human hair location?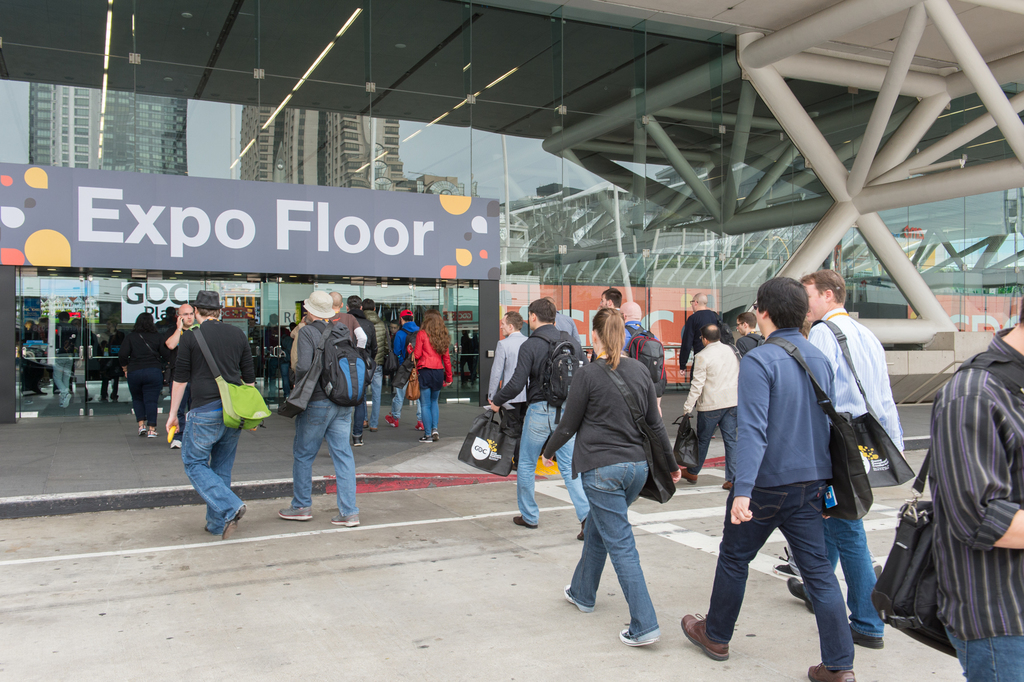
x1=767 y1=279 x2=833 y2=342
